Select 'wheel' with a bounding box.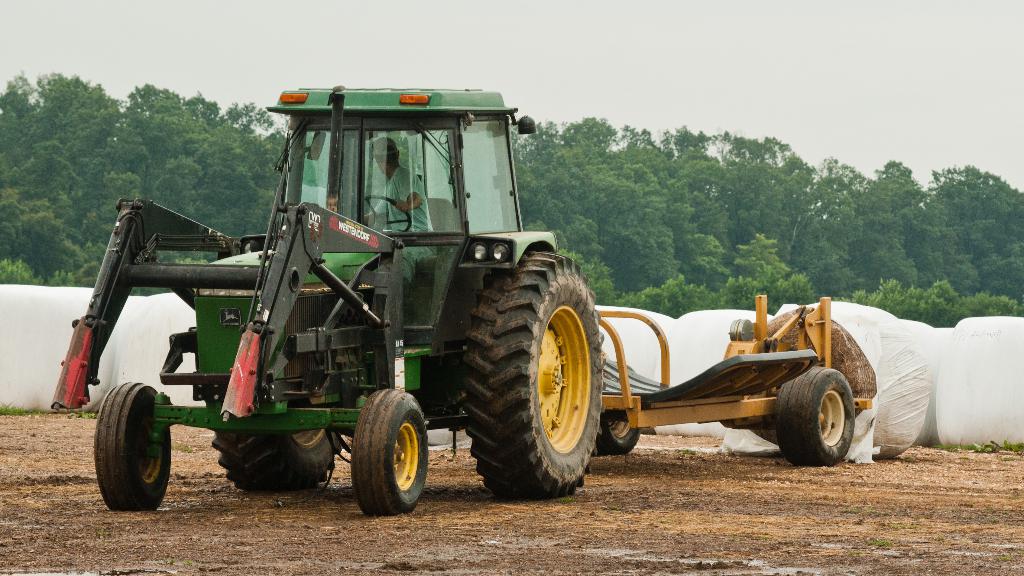
(596,415,641,456).
